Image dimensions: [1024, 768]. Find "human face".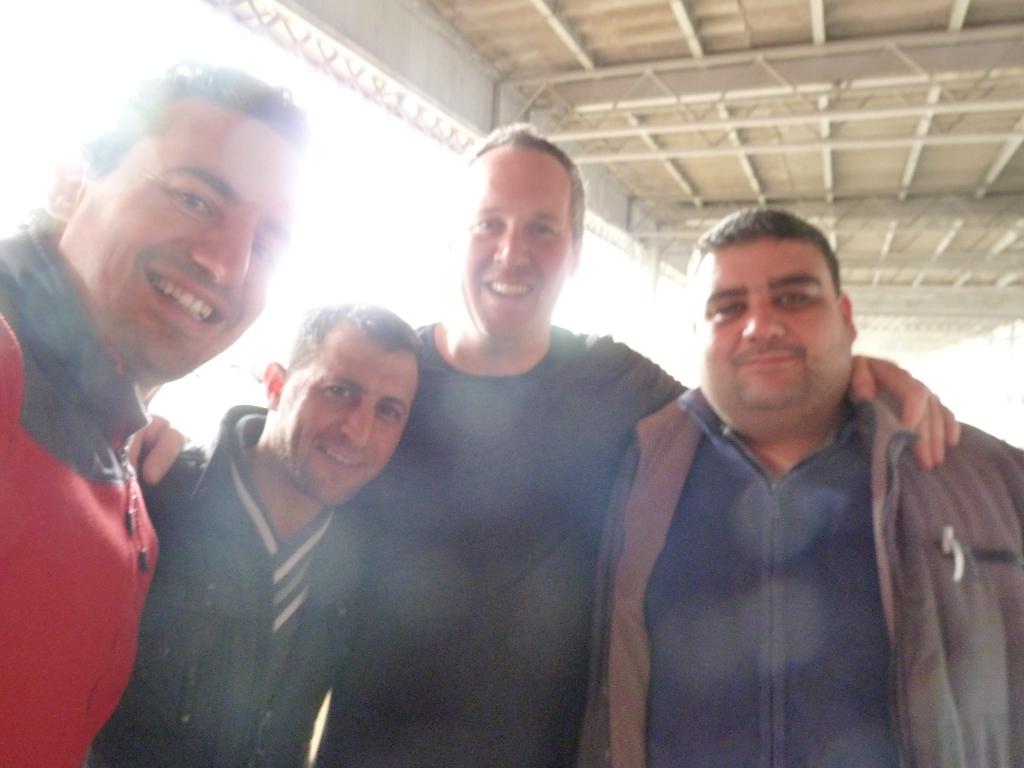
bbox=(65, 99, 303, 378).
